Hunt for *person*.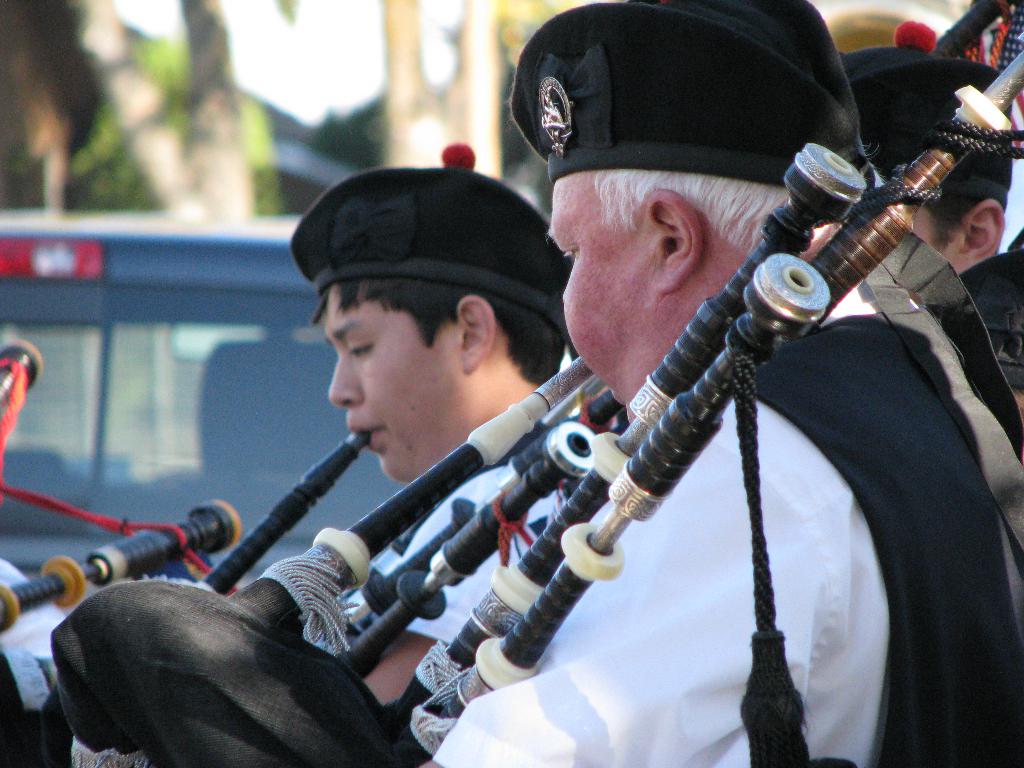
Hunted down at detection(392, 0, 1023, 767).
